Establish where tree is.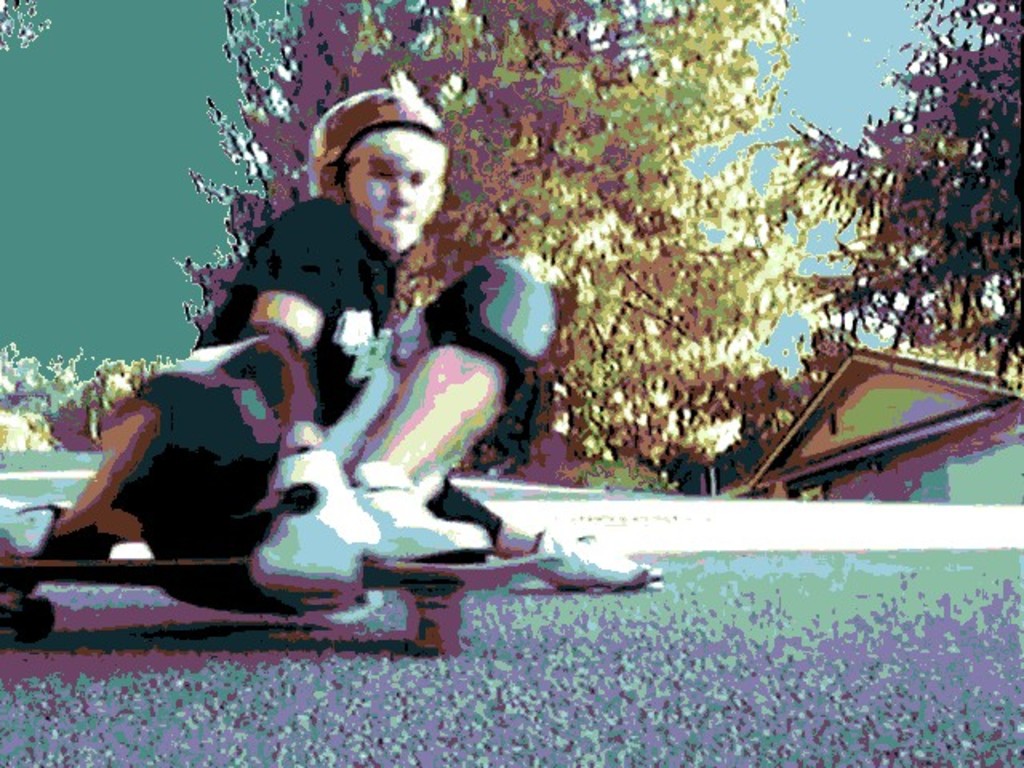
Established at 168:0:838:490.
